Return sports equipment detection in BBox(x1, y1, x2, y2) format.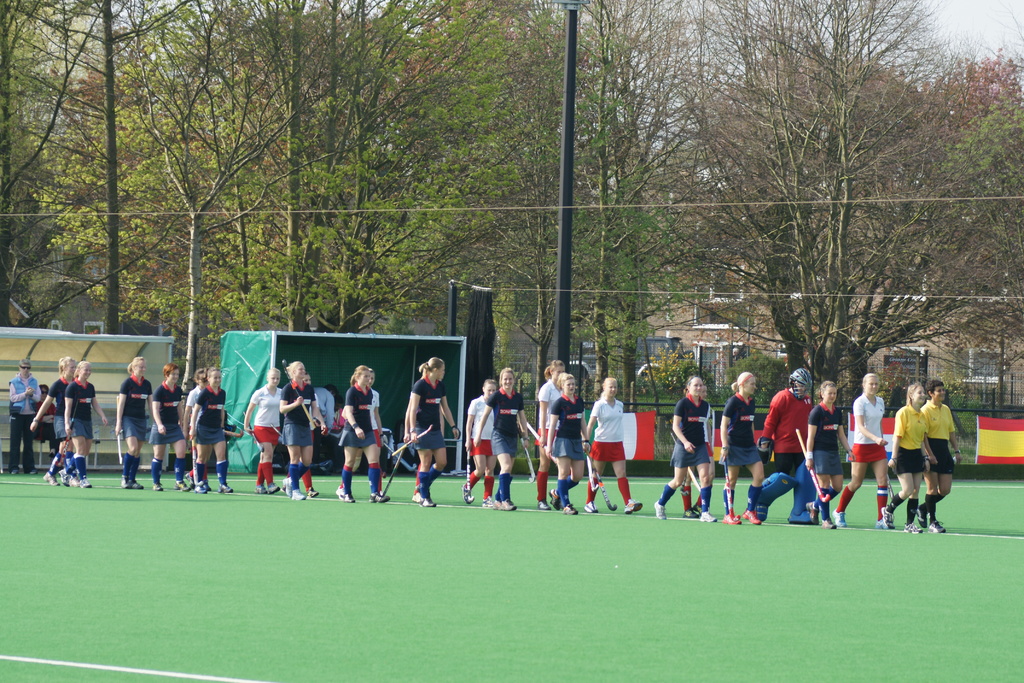
BBox(753, 473, 802, 520).
